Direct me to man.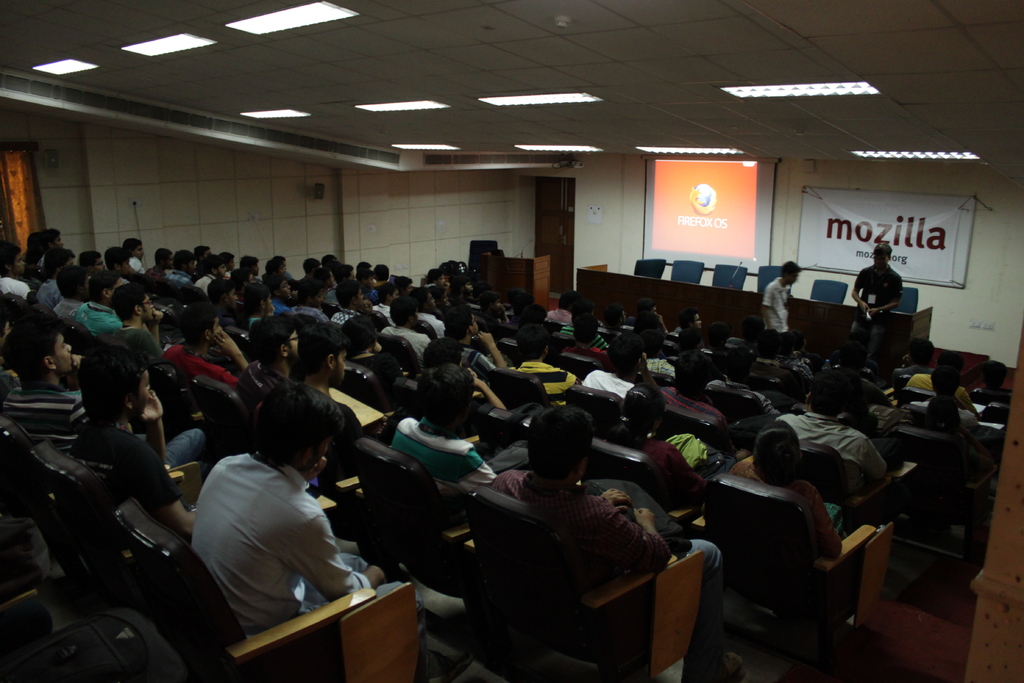
Direction: Rect(849, 242, 903, 362).
